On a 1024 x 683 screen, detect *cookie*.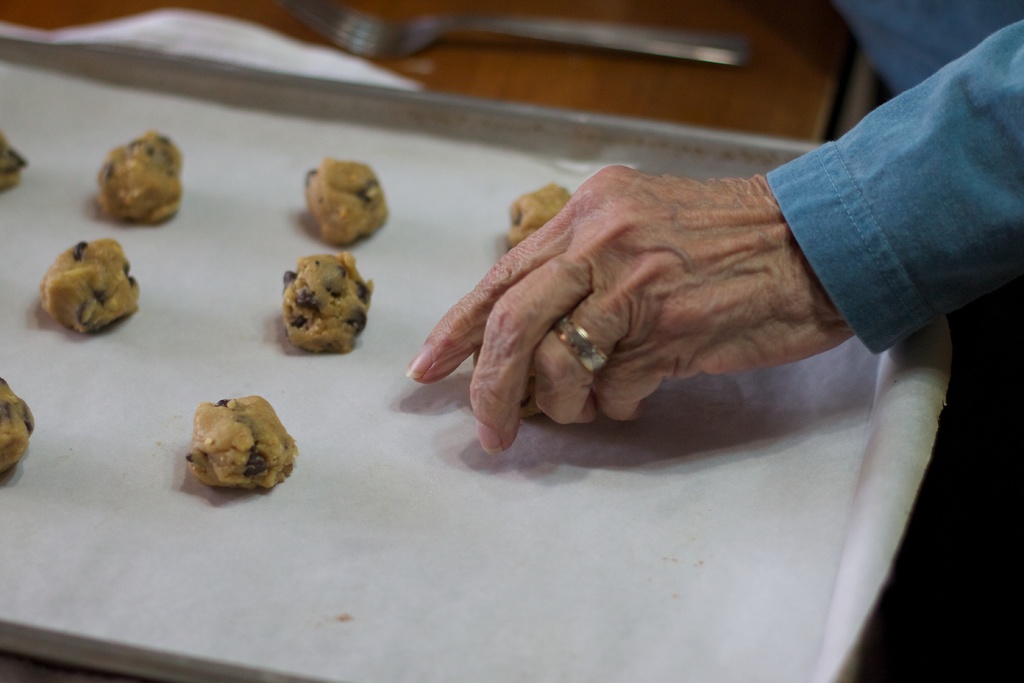
{"x1": 97, "y1": 128, "x2": 184, "y2": 226}.
